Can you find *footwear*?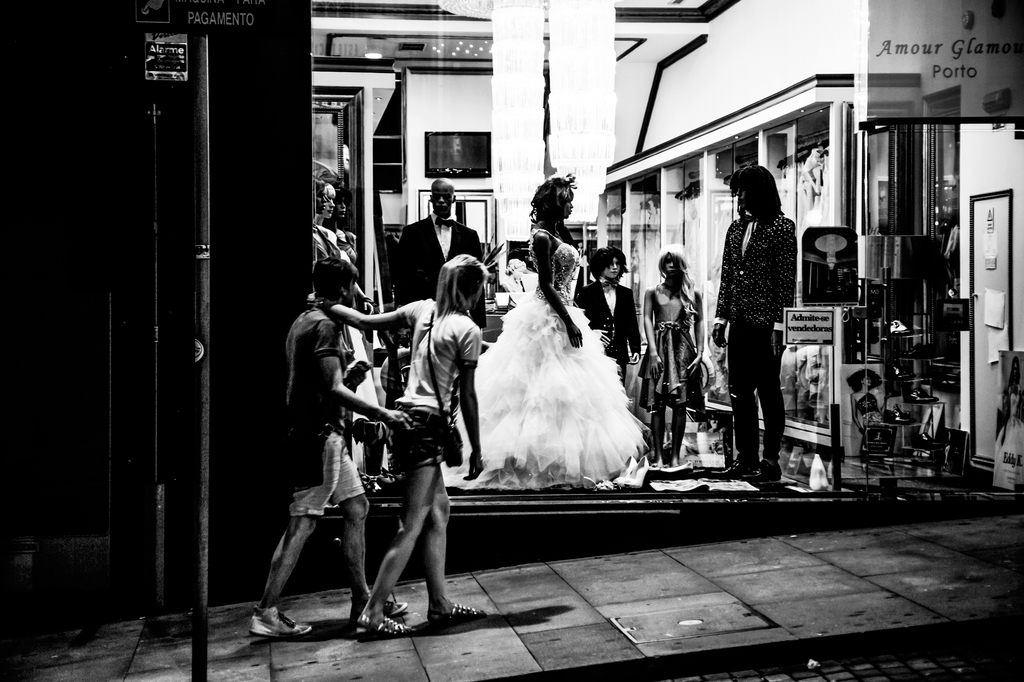
Yes, bounding box: box(355, 615, 414, 638).
